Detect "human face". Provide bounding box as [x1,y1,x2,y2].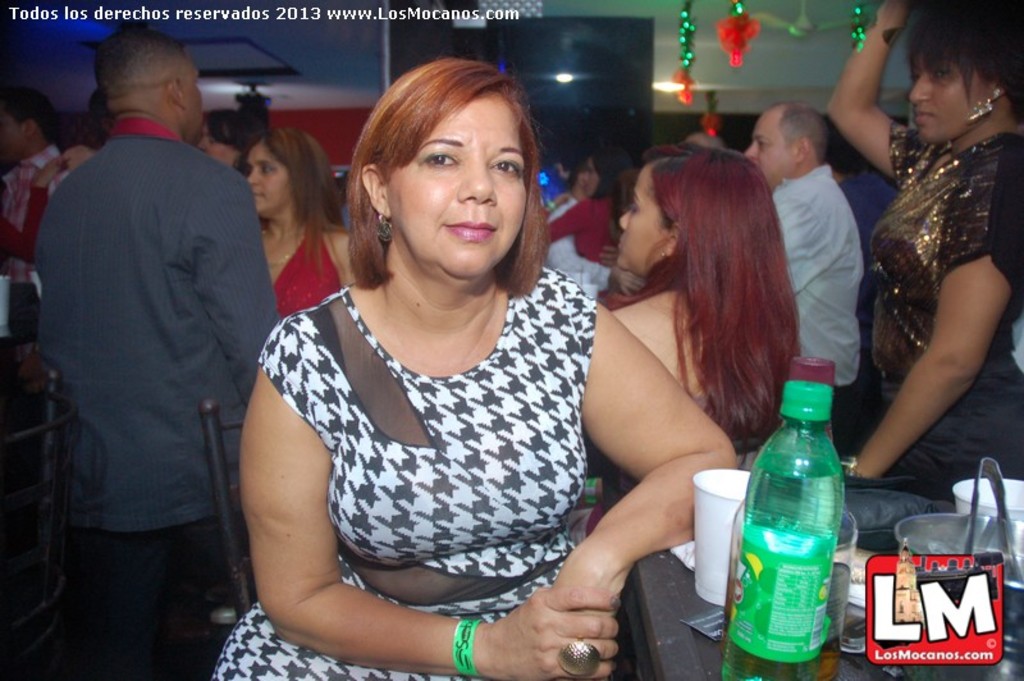
[911,38,996,142].
